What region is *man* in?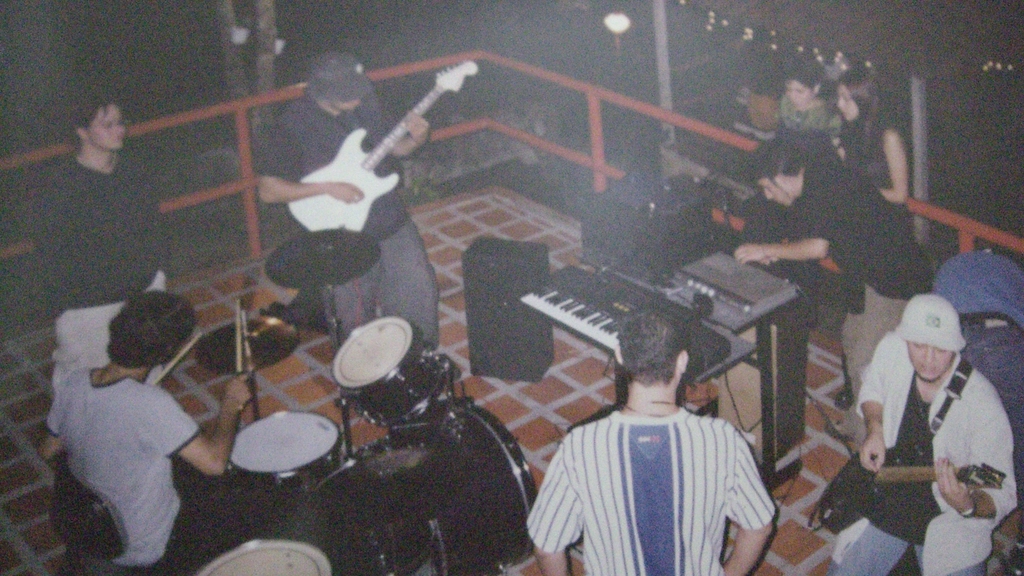
box=[732, 135, 927, 459].
